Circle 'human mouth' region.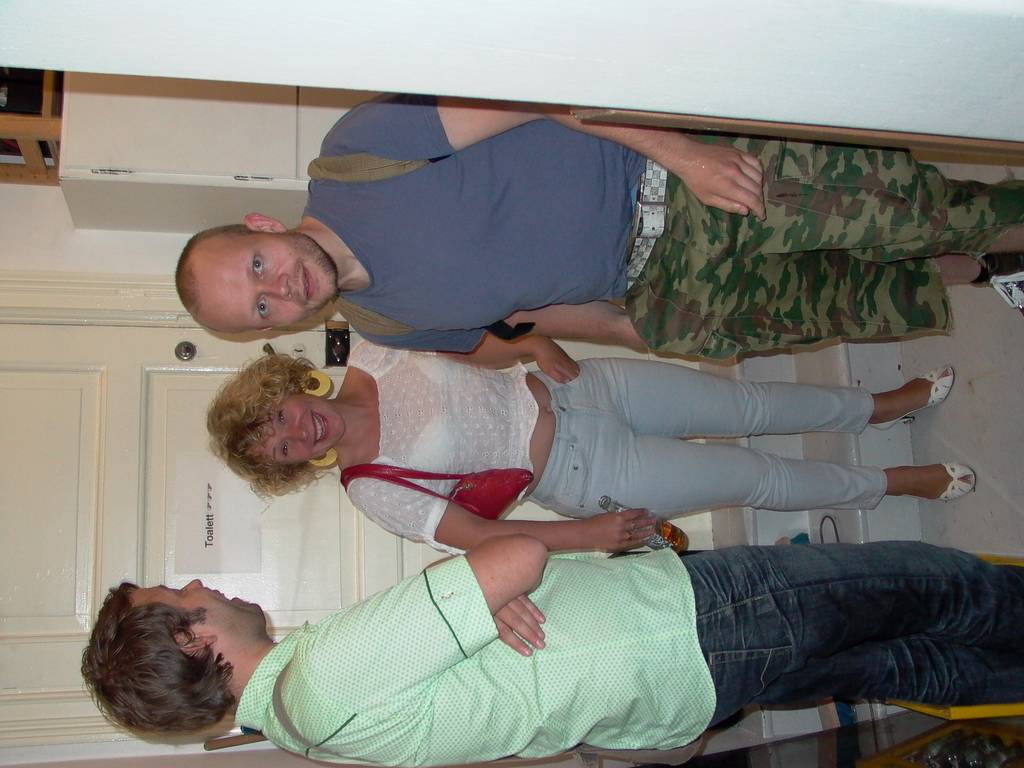
Region: 215:586:241:604.
